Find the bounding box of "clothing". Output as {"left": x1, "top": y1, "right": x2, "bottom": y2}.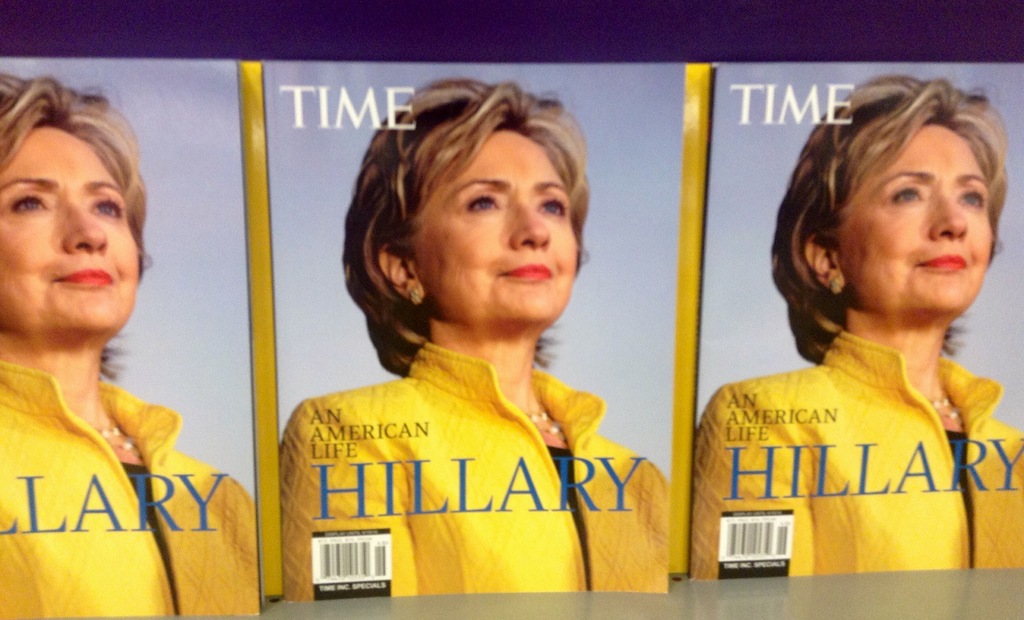
{"left": 0, "top": 355, "right": 257, "bottom": 619}.
